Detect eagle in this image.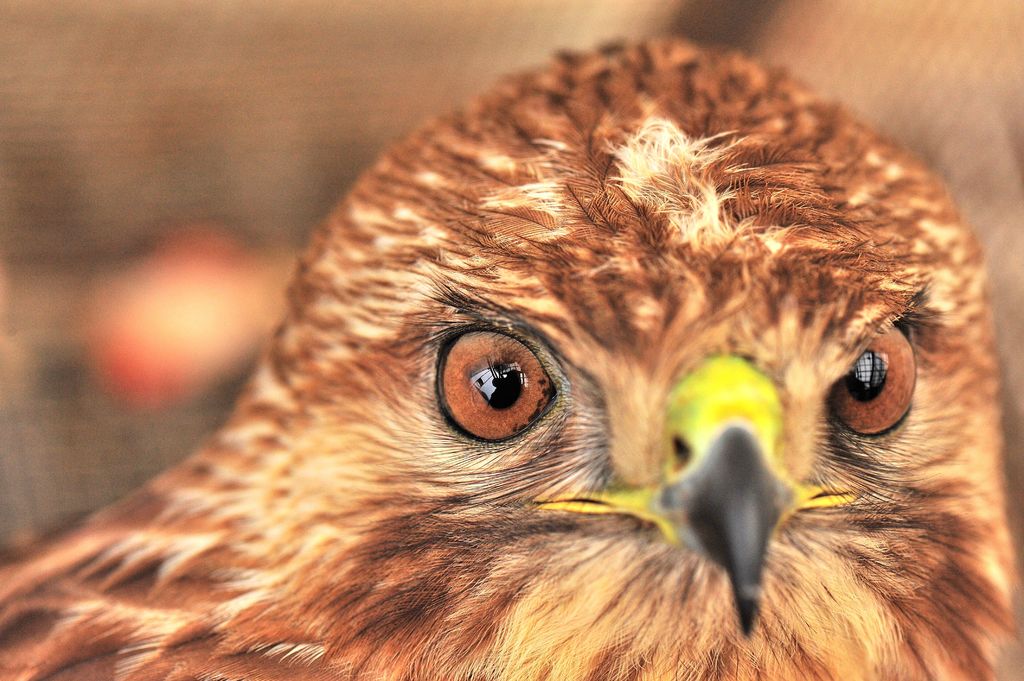
Detection: l=0, t=36, r=1023, b=680.
